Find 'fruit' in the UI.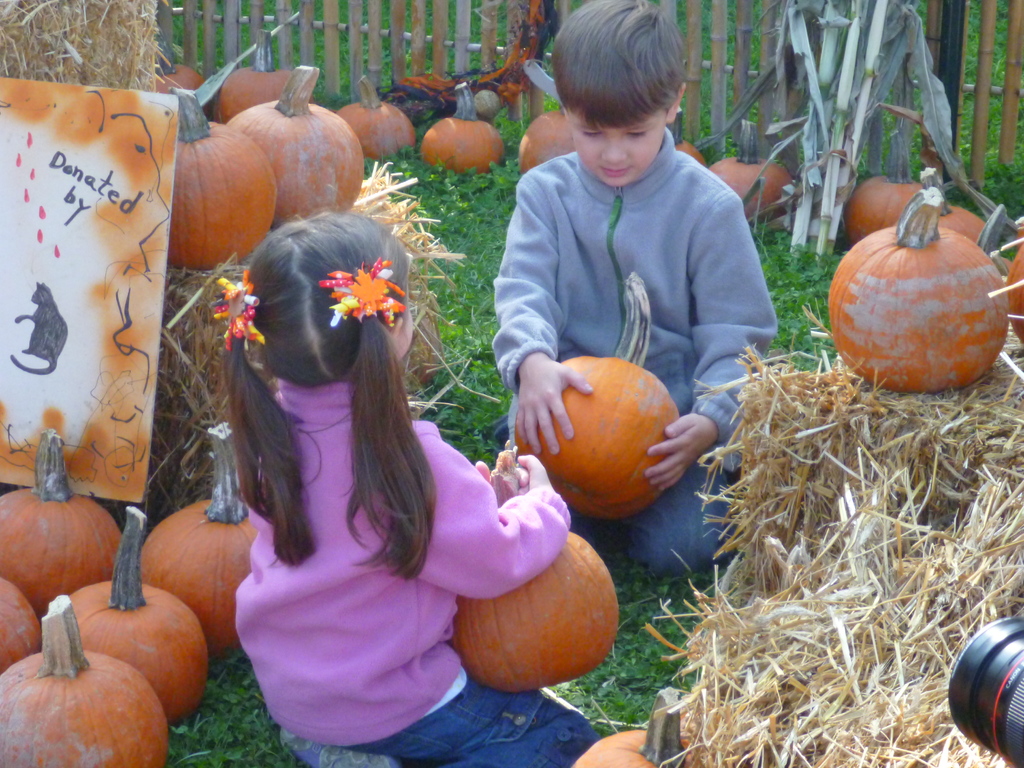
UI element at left=221, top=65, right=372, bottom=226.
